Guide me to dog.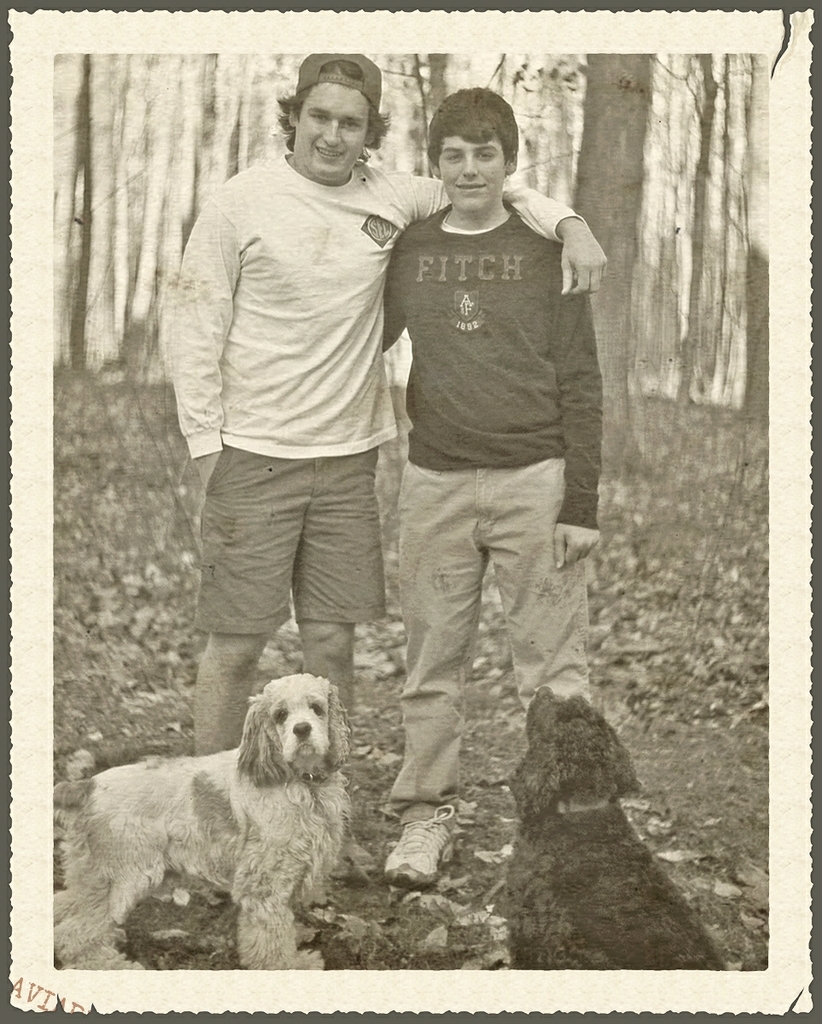
Guidance: detection(49, 672, 352, 970).
